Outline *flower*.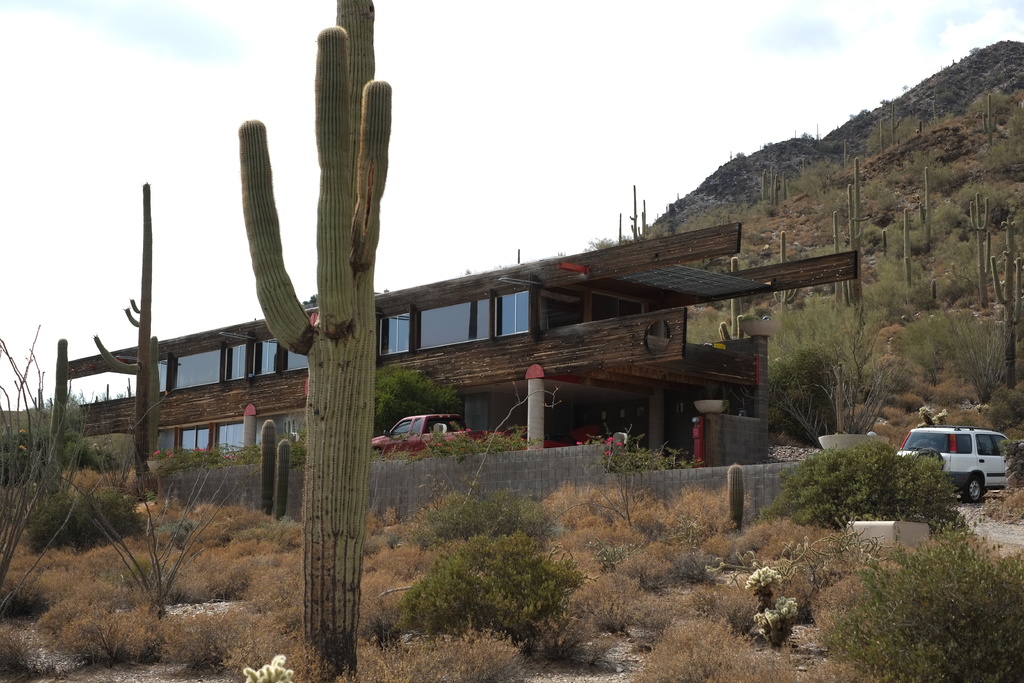
Outline: [x1=245, y1=654, x2=295, y2=682].
